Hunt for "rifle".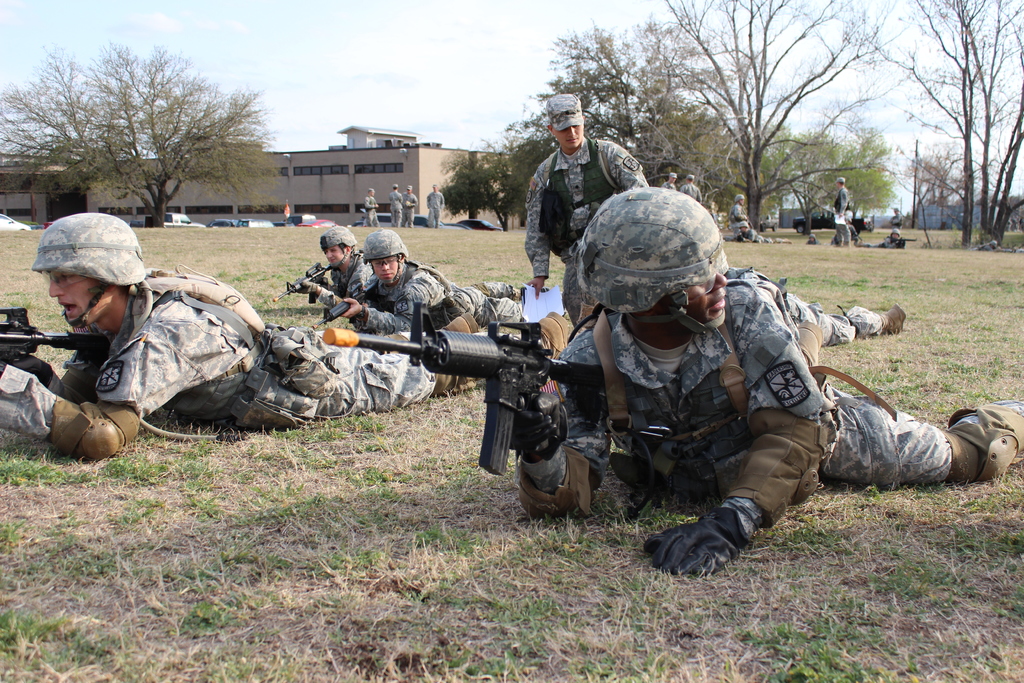
Hunted down at <bbox>271, 260, 330, 305</bbox>.
